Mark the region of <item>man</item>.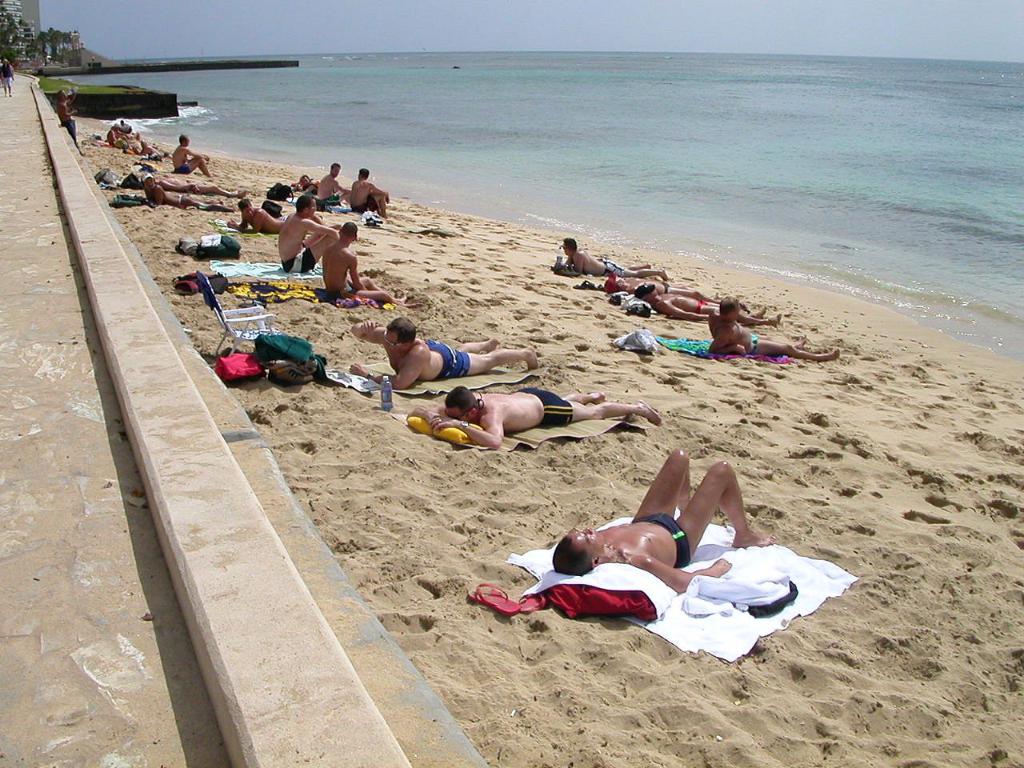
Region: <bbox>321, 222, 423, 308</bbox>.
